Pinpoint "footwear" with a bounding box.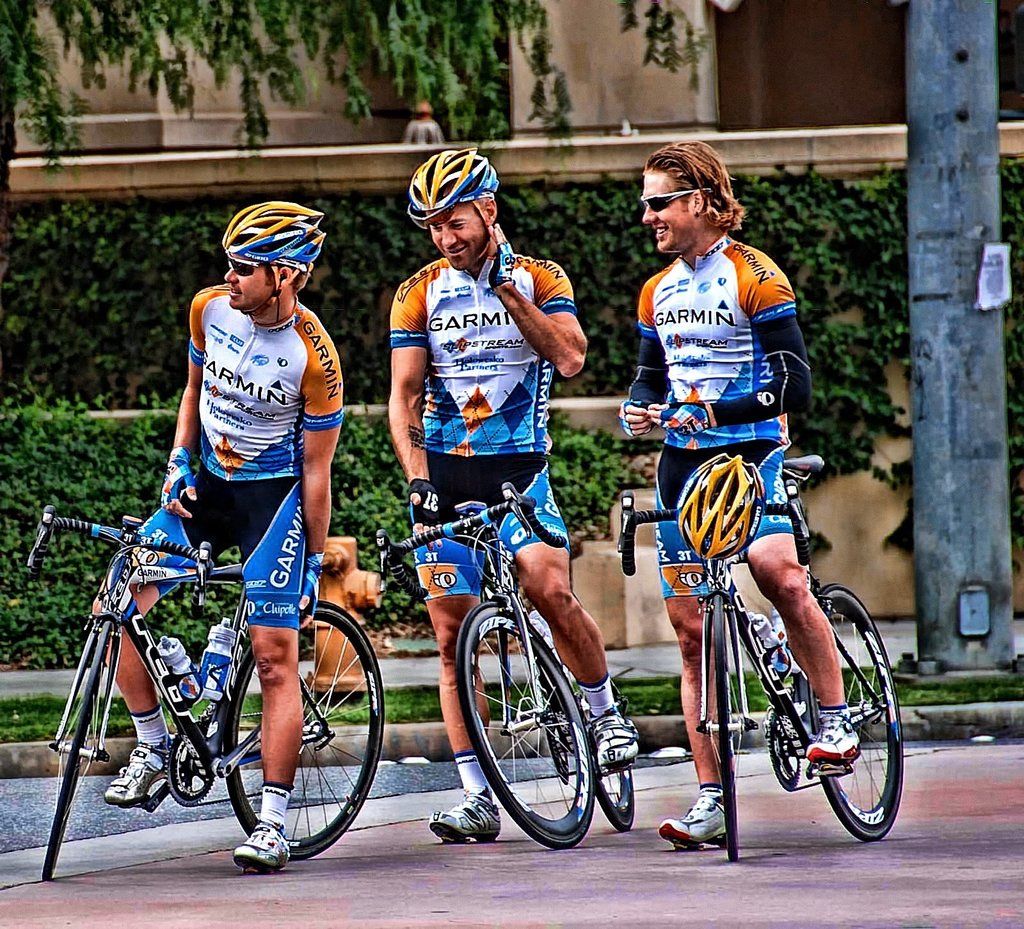
595,708,646,765.
